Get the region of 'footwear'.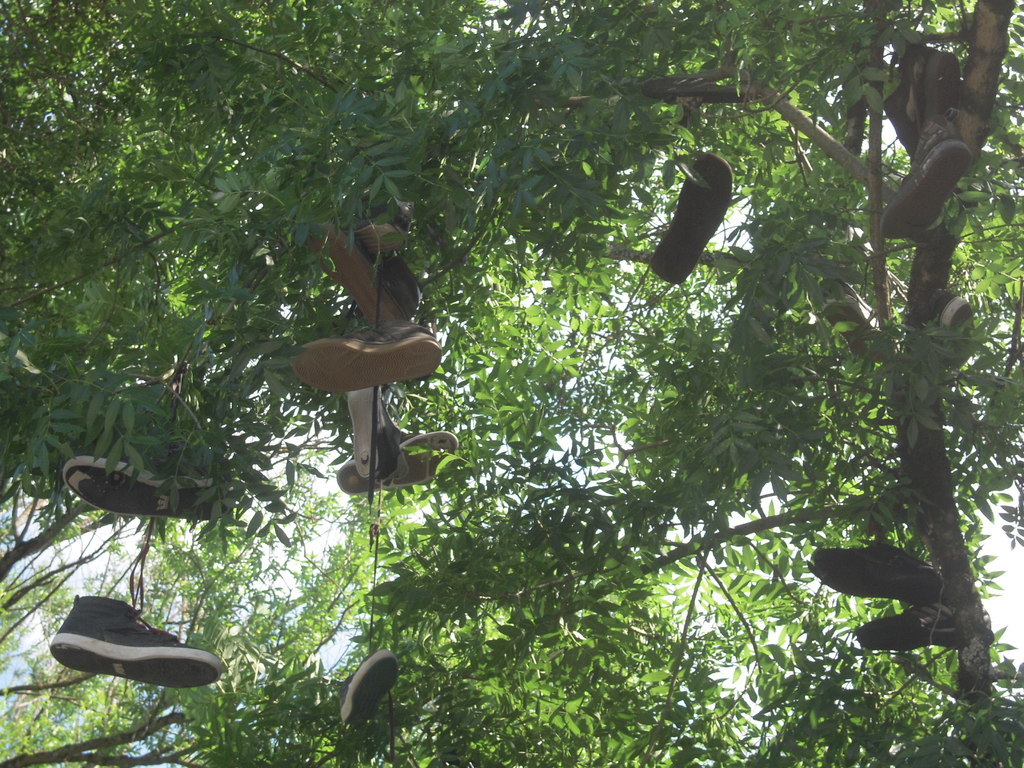
select_region(352, 194, 412, 259).
